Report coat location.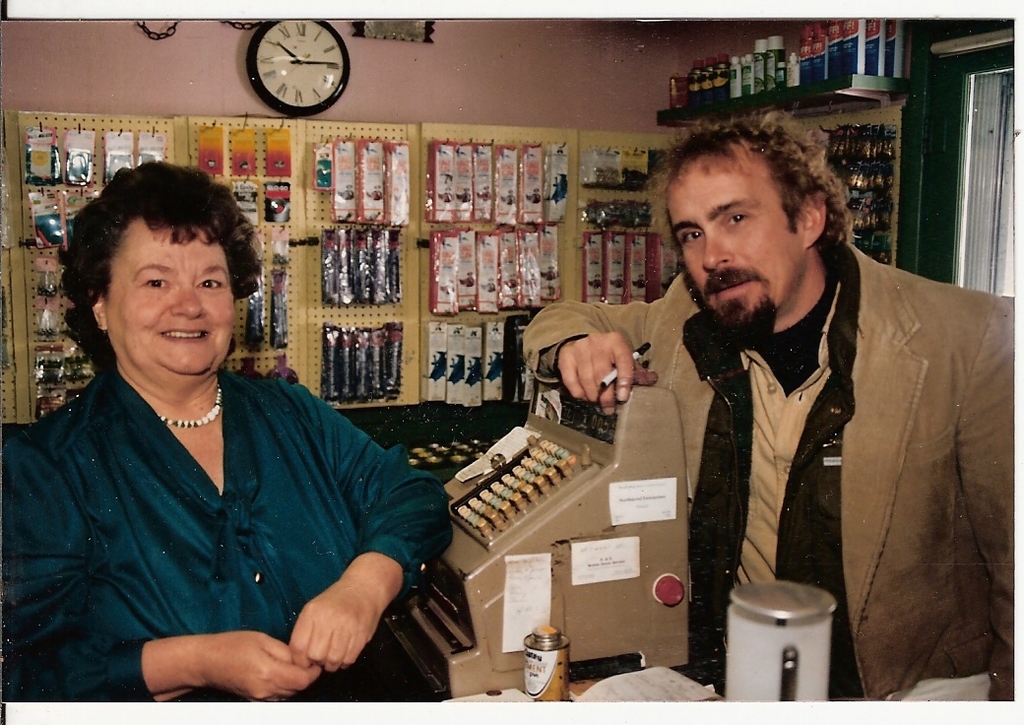
Report: box(521, 231, 1011, 705).
